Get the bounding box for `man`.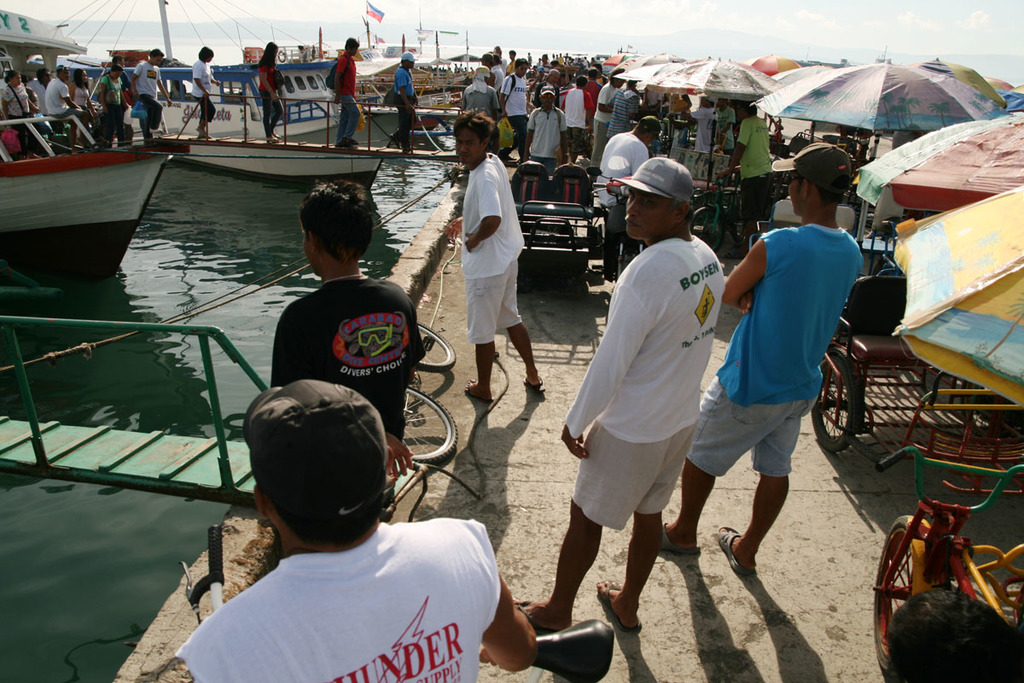
rect(31, 66, 57, 115).
